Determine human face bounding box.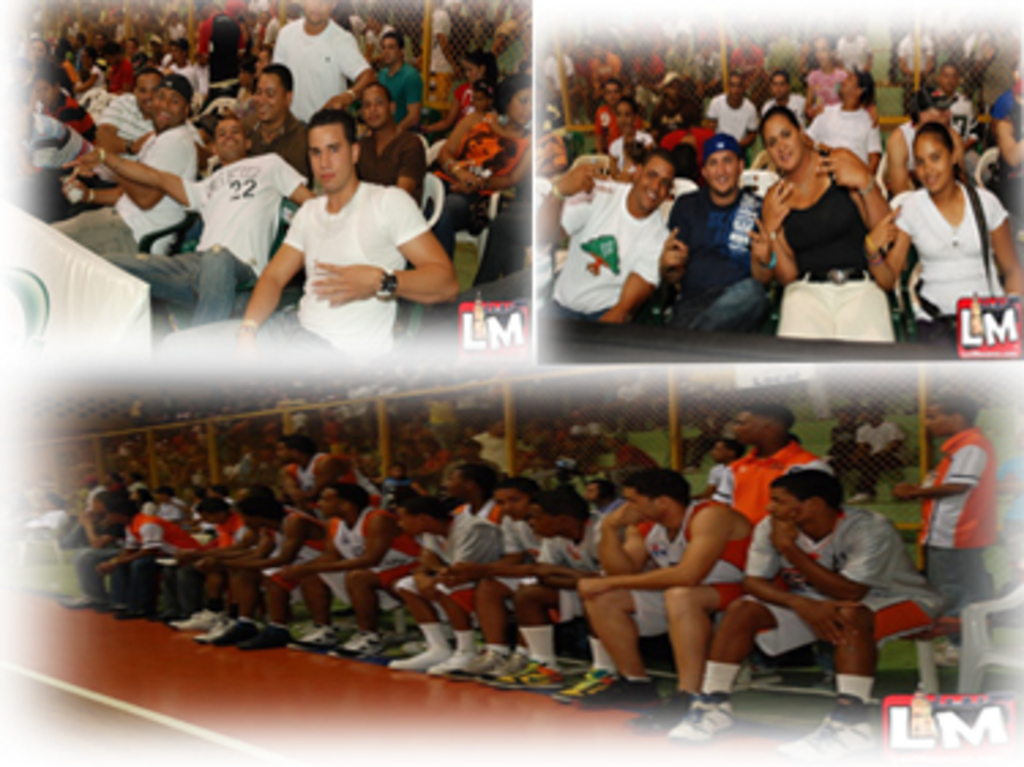
Determined: x1=915 y1=399 x2=950 y2=439.
